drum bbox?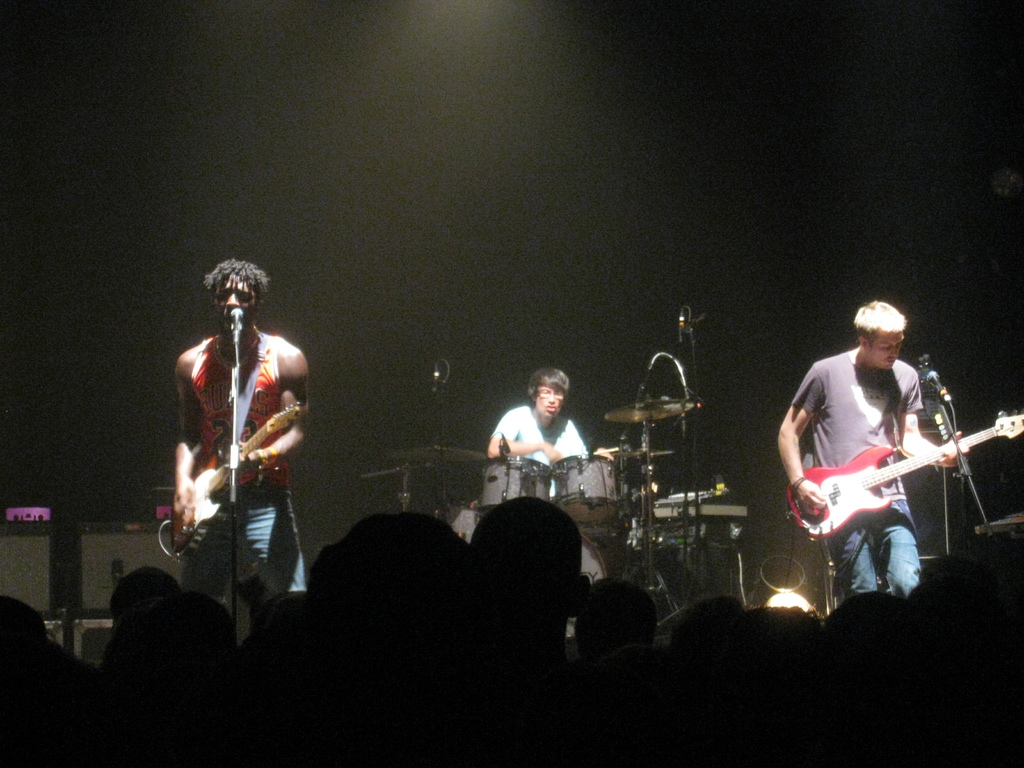
rect(435, 500, 486, 545)
